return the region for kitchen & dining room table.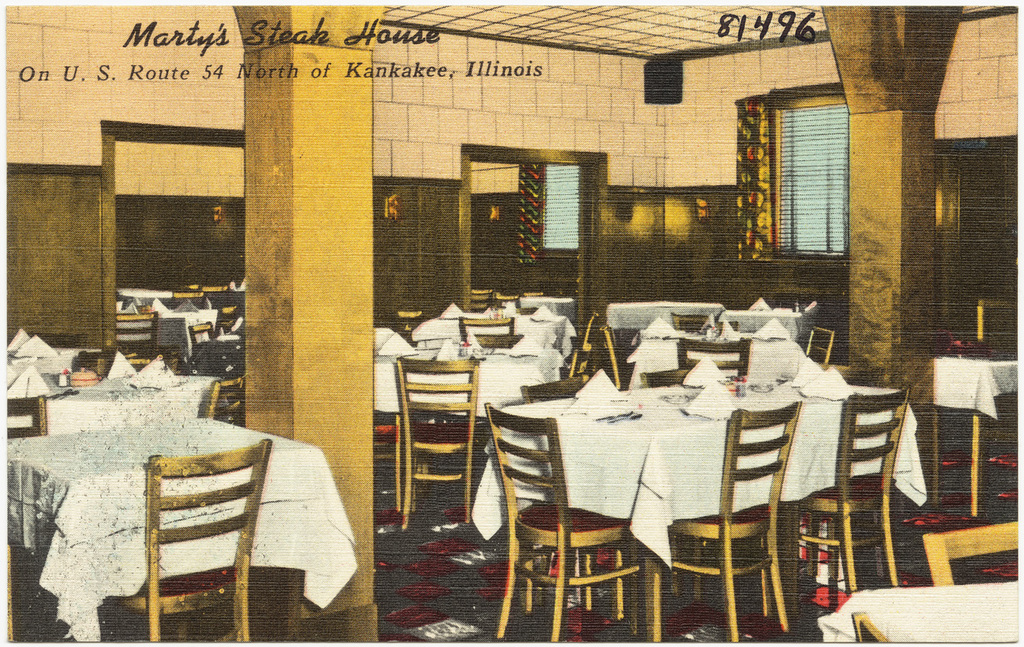
(485,377,918,640).
